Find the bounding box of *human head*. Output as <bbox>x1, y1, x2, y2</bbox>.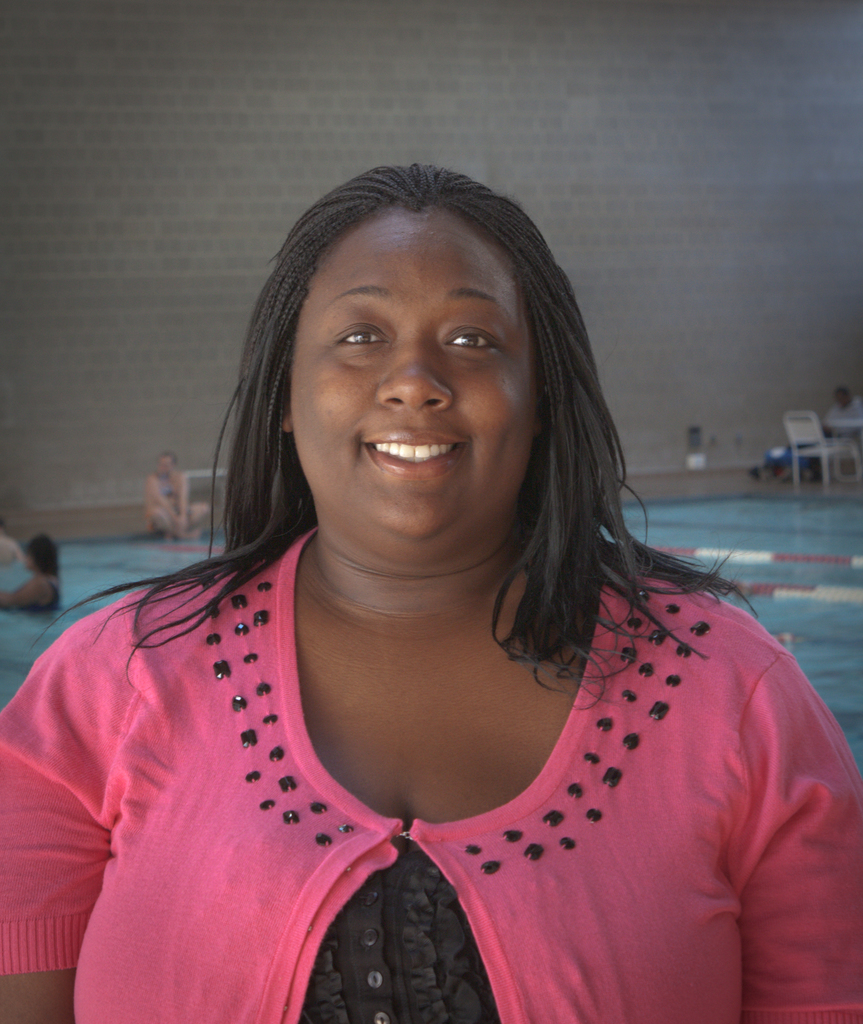
<bbox>234, 163, 601, 536</bbox>.
